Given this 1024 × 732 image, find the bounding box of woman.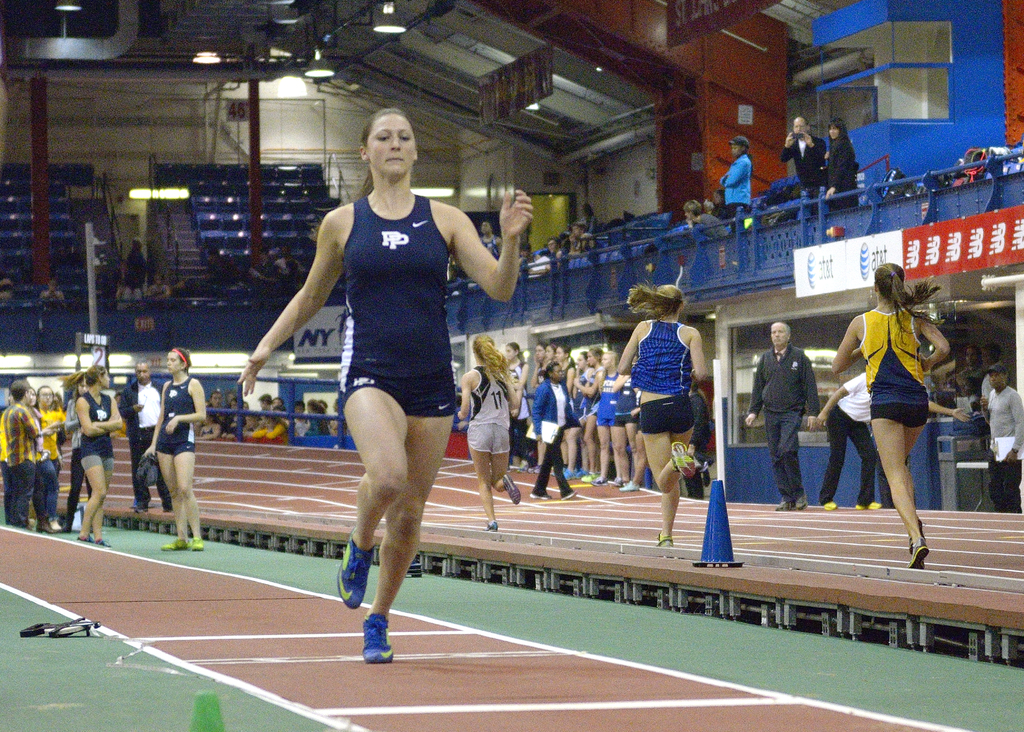
60,366,120,547.
